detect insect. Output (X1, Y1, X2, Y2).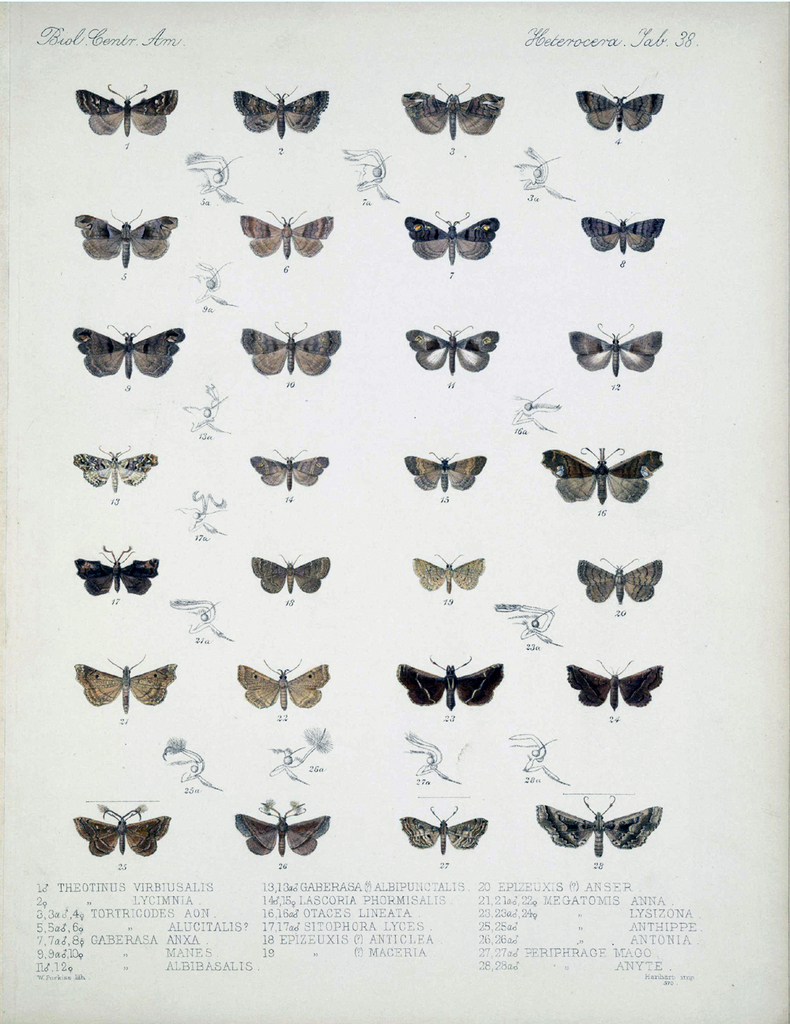
(255, 554, 329, 596).
